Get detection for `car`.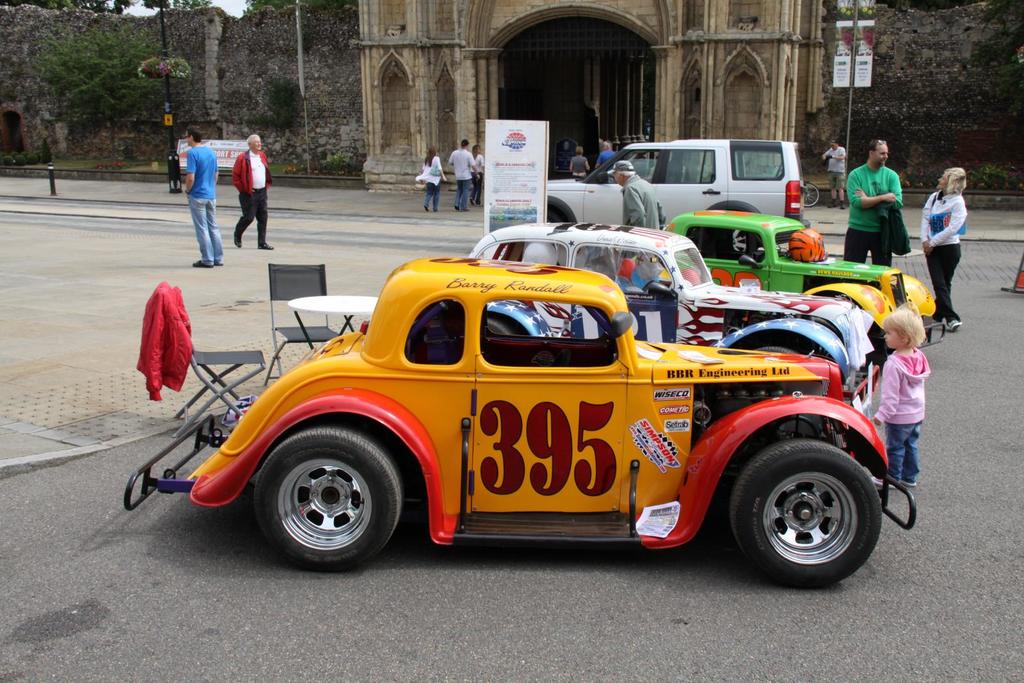
Detection: {"left": 126, "top": 260, "right": 915, "bottom": 588}.
